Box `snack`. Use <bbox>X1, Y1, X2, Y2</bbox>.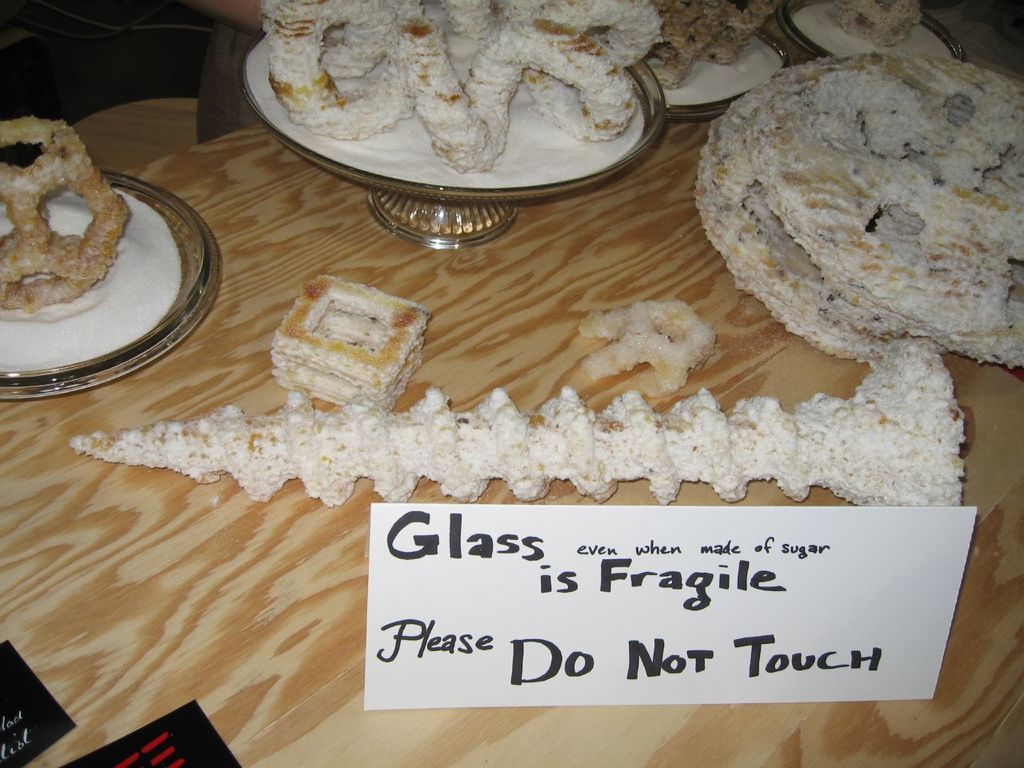
<bbox>700, 42, 1023, 362</bbox>.
